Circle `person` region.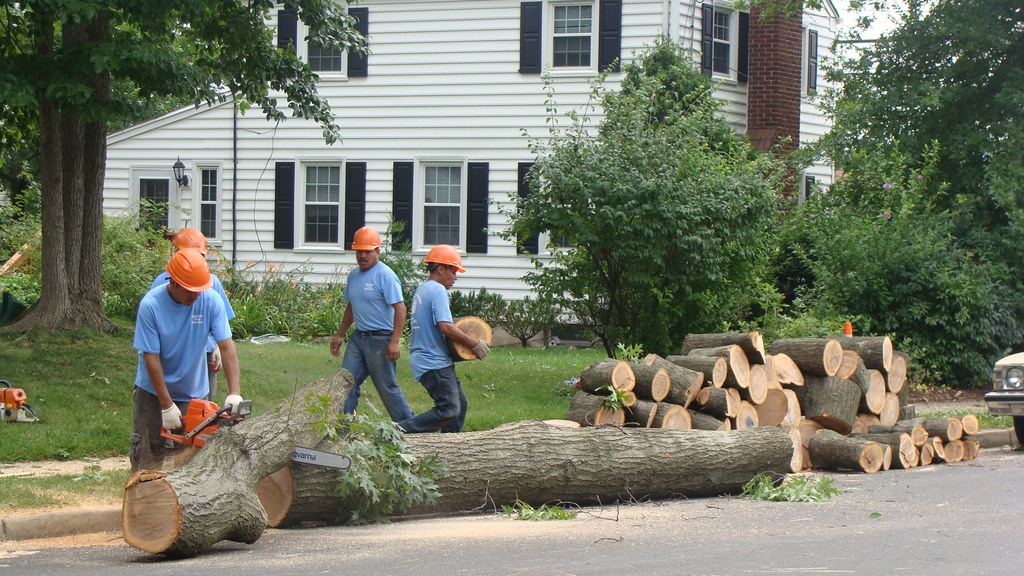
Region: left=321, top=221, right=419, bottom=418.
